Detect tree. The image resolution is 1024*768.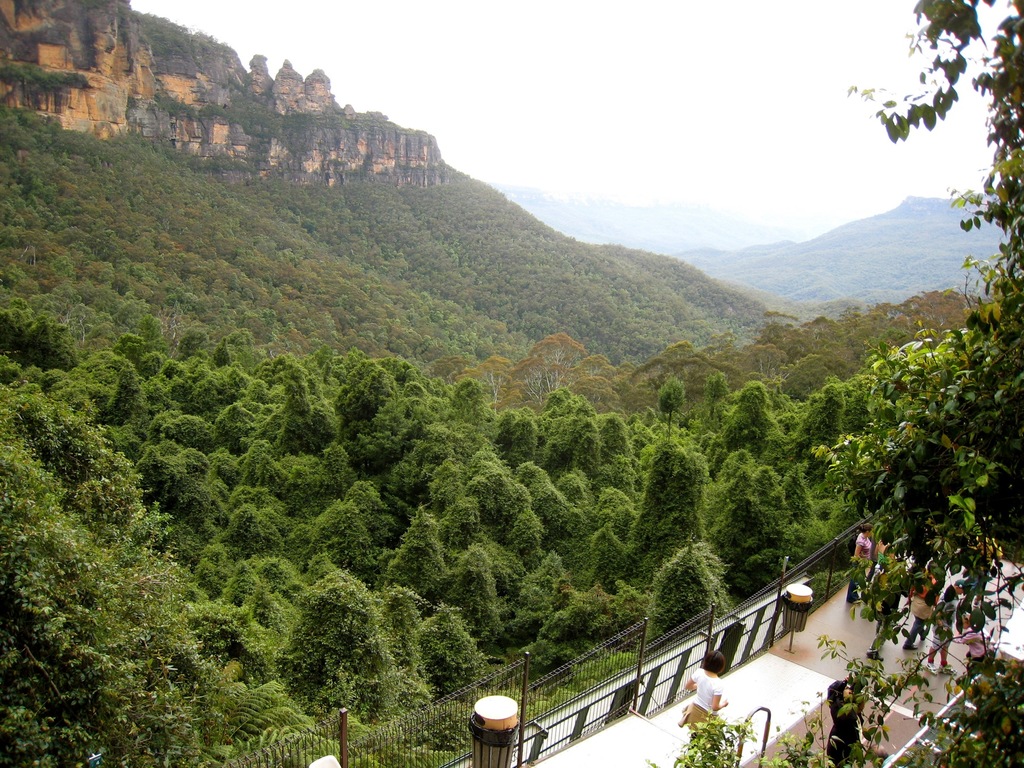
bbox=[405, 380, 611, 641].
